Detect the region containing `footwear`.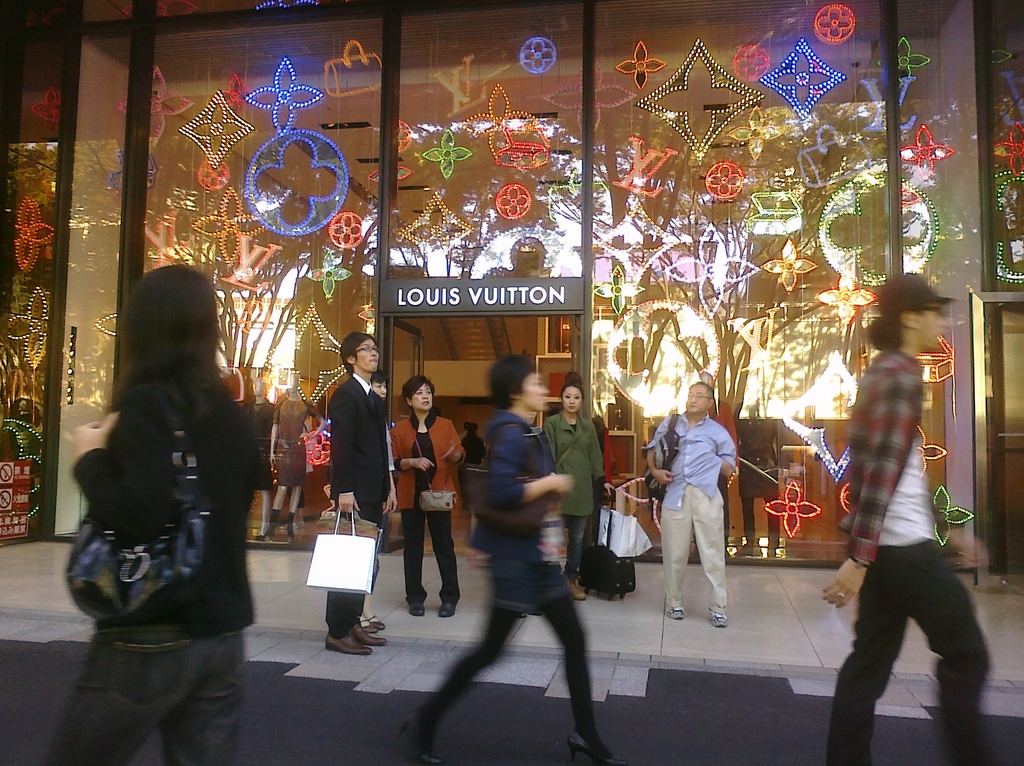
left=563, top=577, right=586, bottom=601.
